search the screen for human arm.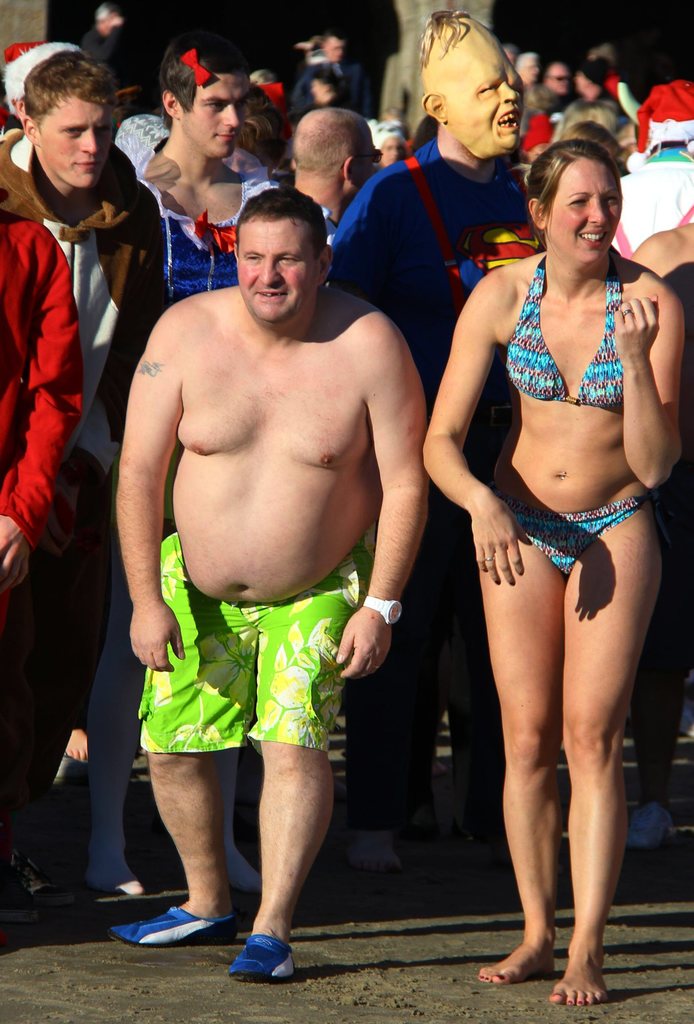
Found at [x1=0, y1=214, x2=86, y2=593].
